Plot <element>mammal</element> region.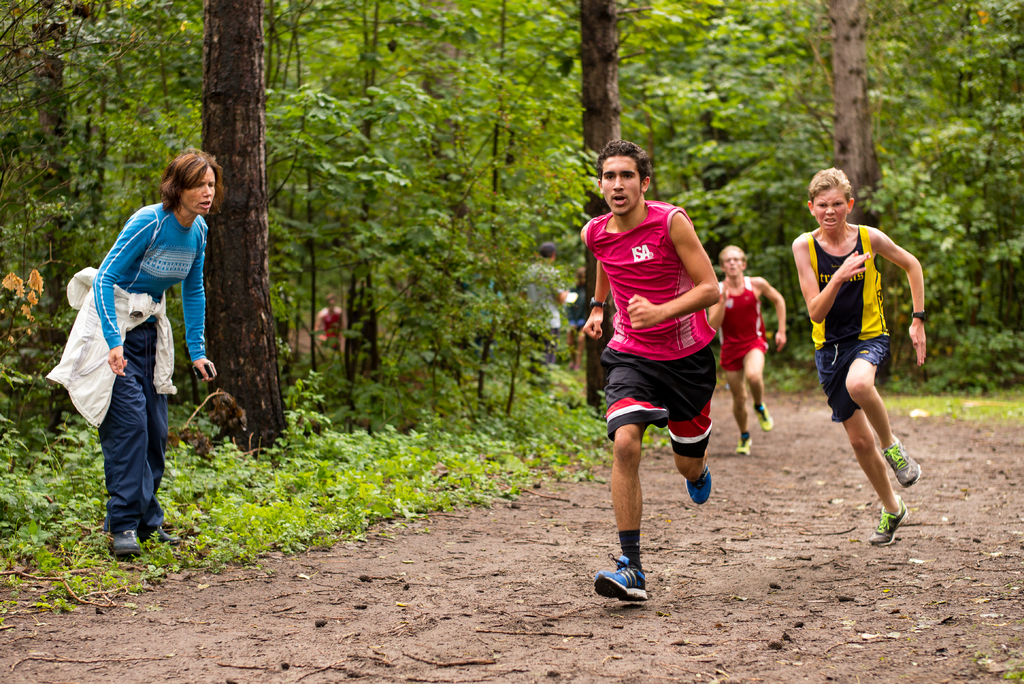
Plotted at <box>584,141,716,594</box>.
